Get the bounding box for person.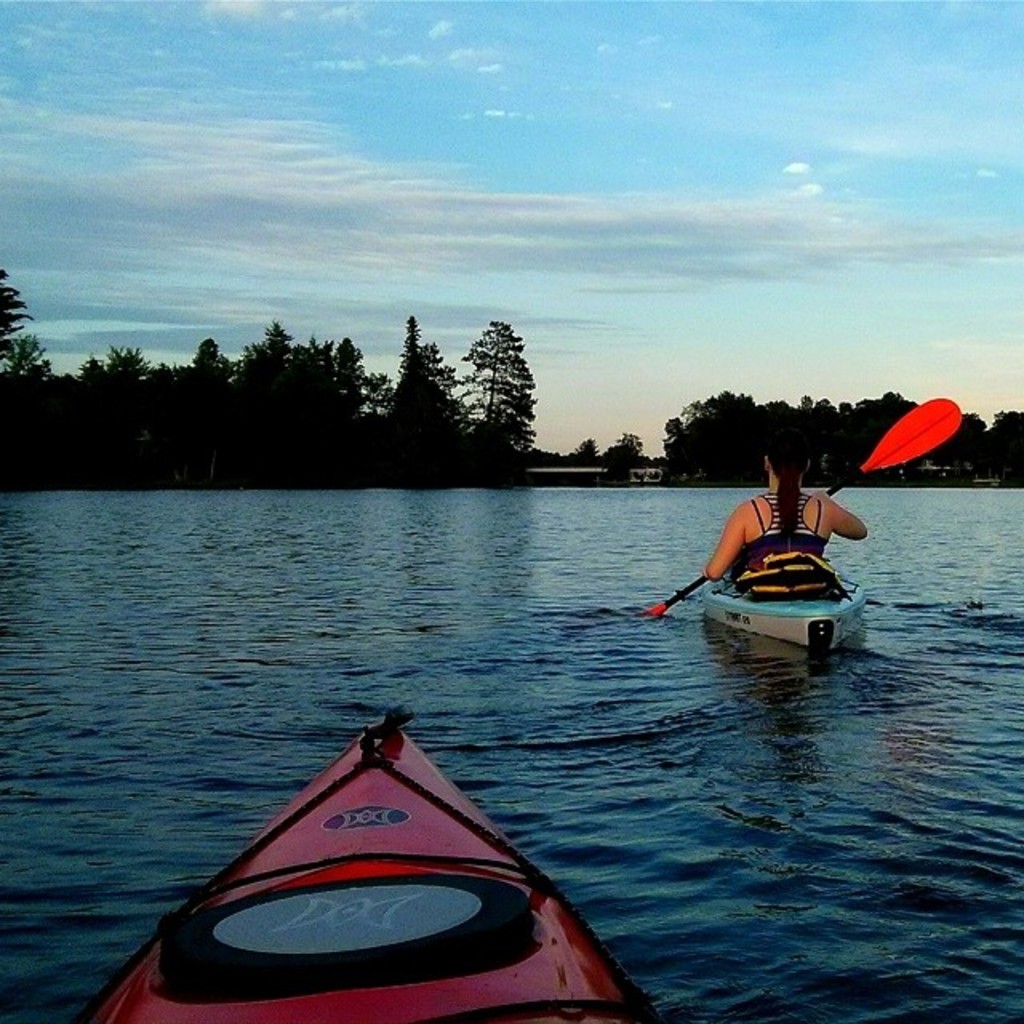
rect(709, 438, 867, 576).
